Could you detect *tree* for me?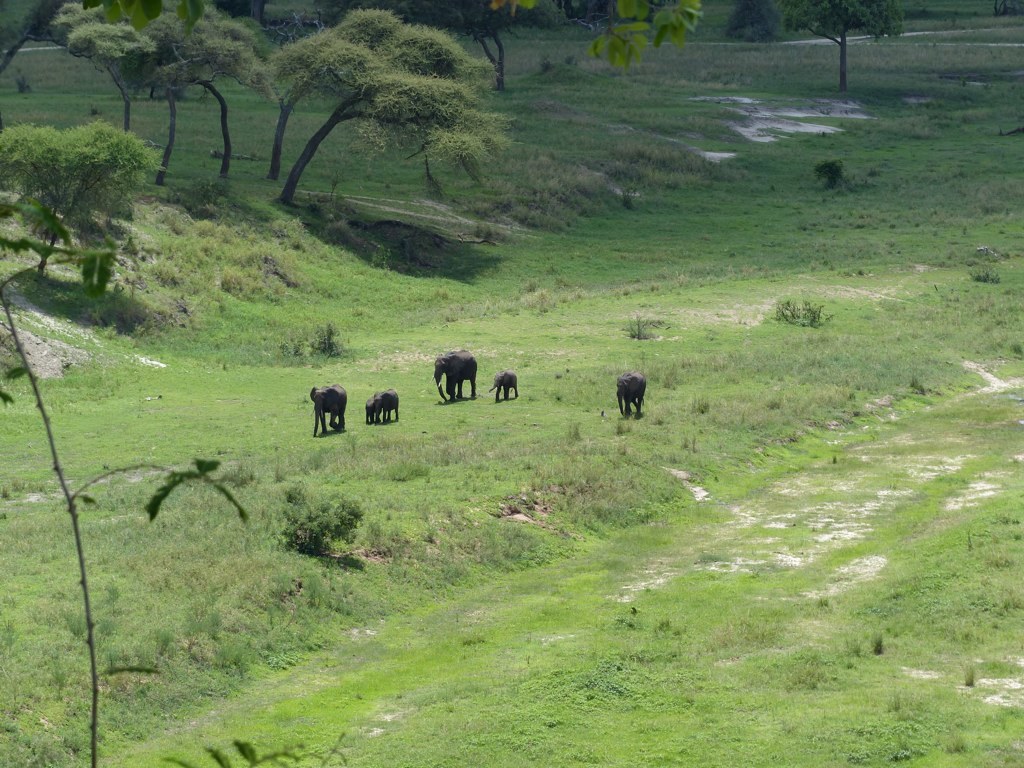
Detection result: pyautogui.locateOnScreen(2, 120, 169, 287).
